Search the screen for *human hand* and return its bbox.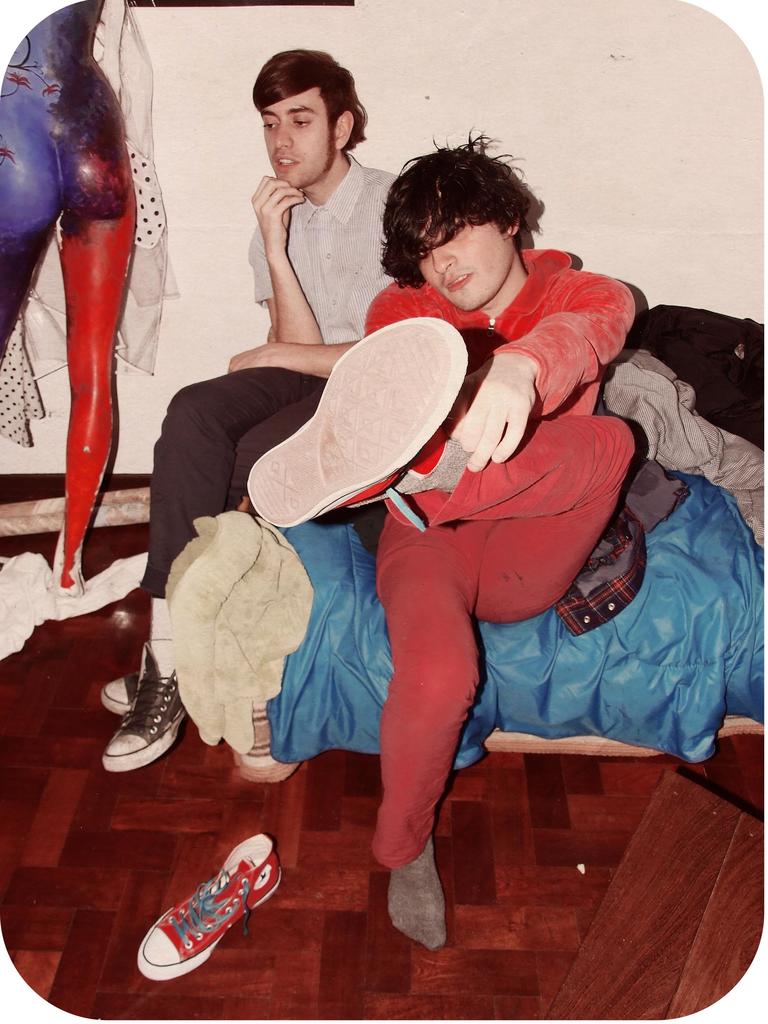
Found: <box>252,173,305,250</box>.
